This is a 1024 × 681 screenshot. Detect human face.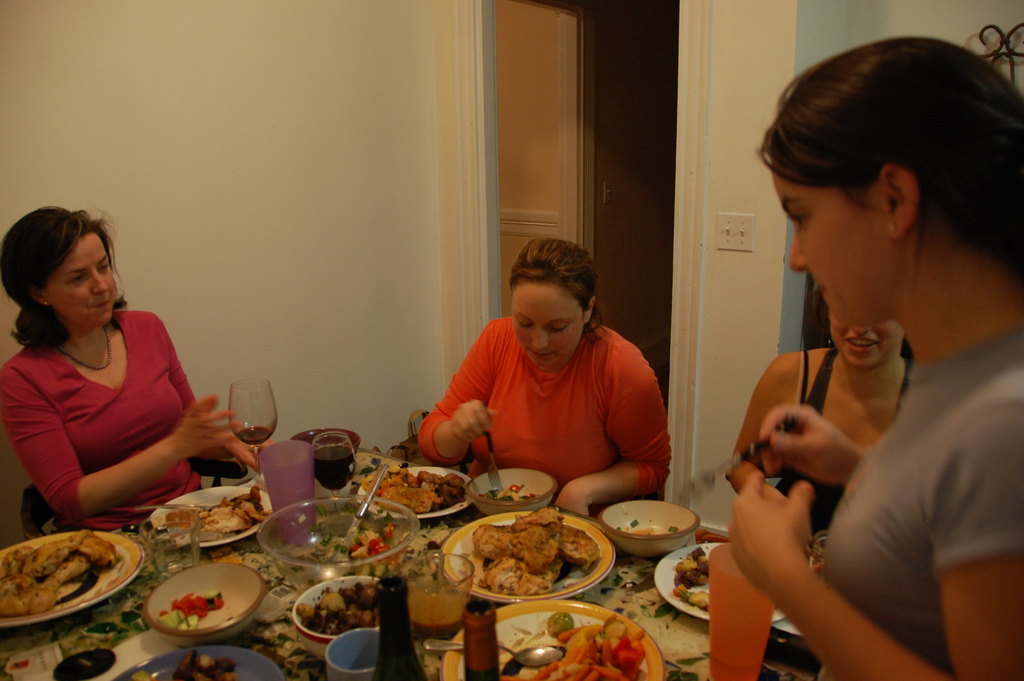
x1=44, y1=229, x2=113, y2=324.
